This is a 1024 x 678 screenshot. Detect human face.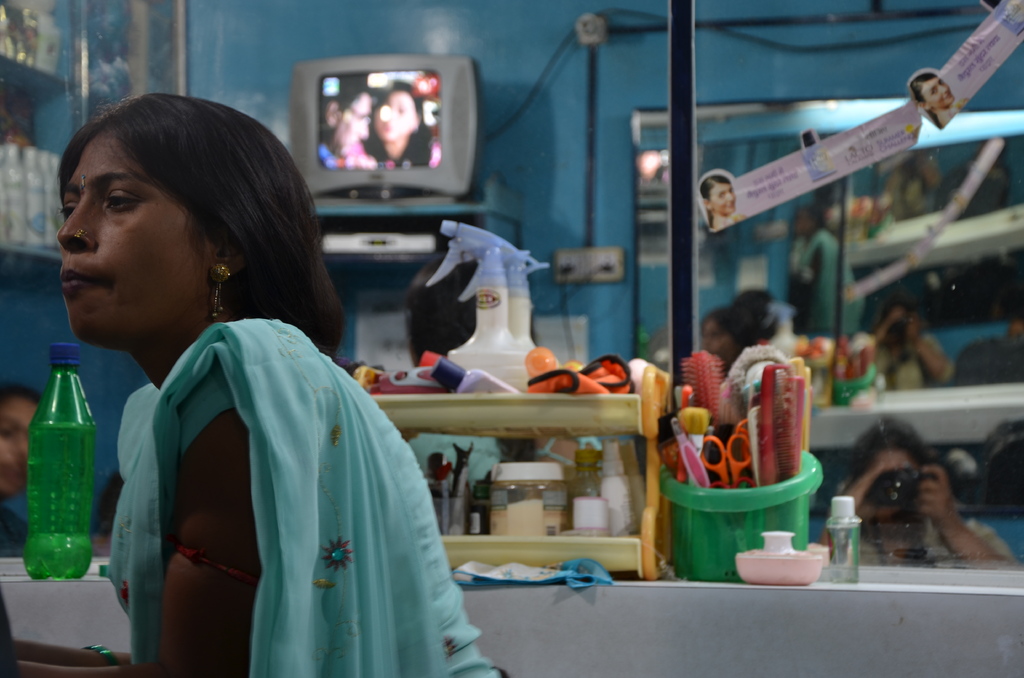
(708, 181, 740, 215).
